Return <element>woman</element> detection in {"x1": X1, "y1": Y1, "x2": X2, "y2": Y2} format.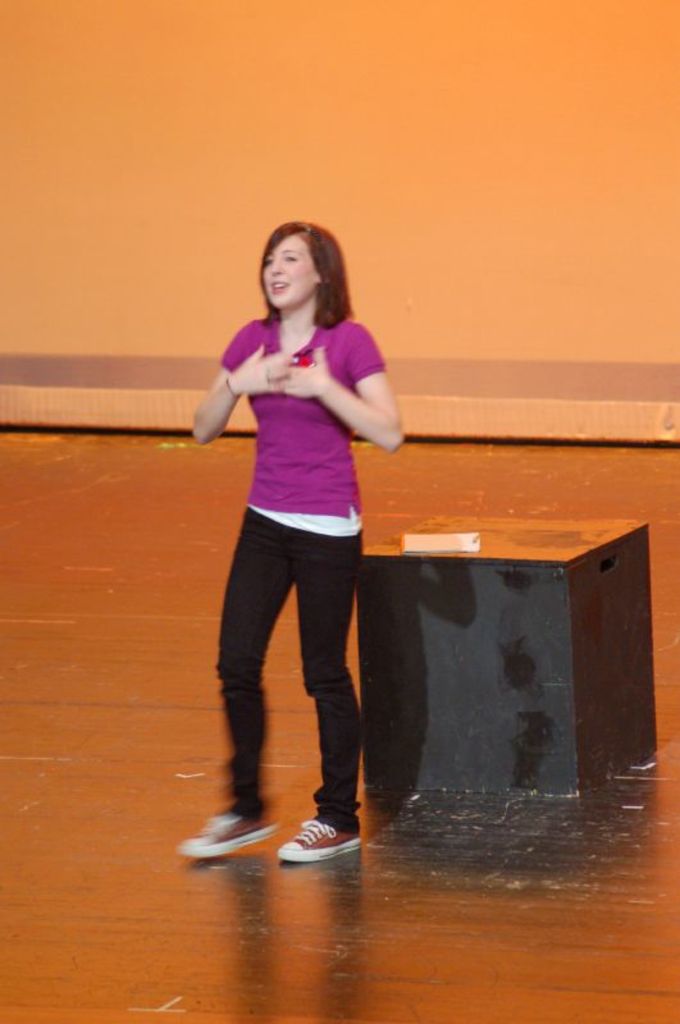
{"x1": 177, "y1": 223, "x2": 405, "y2": 872}.
